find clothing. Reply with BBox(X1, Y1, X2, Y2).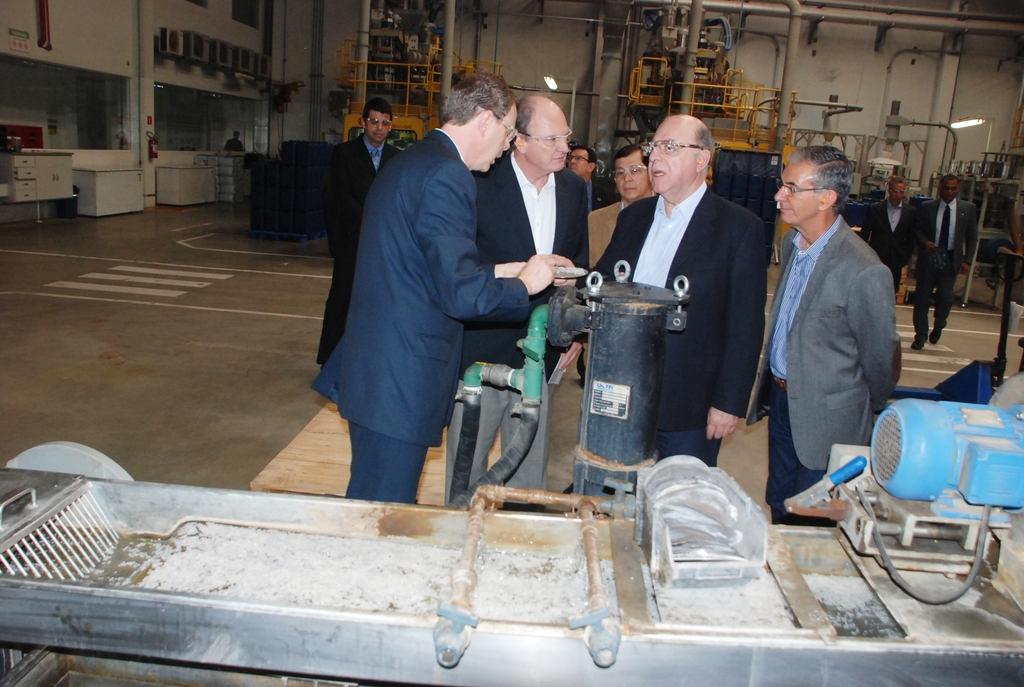
BBox(756, 159, 909, 503).
